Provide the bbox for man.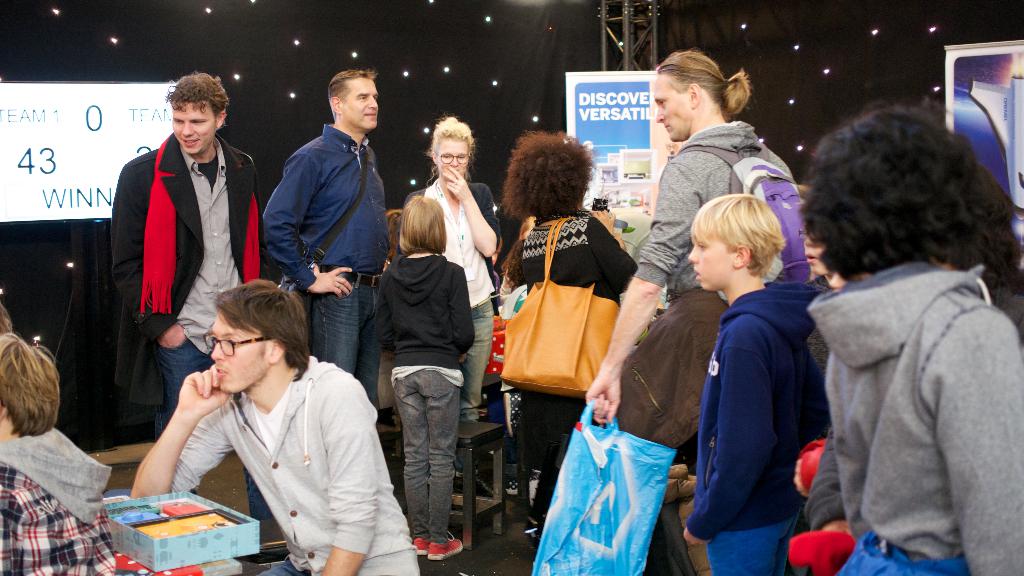
x1=564, y1=45, x2=810, y2=541.
